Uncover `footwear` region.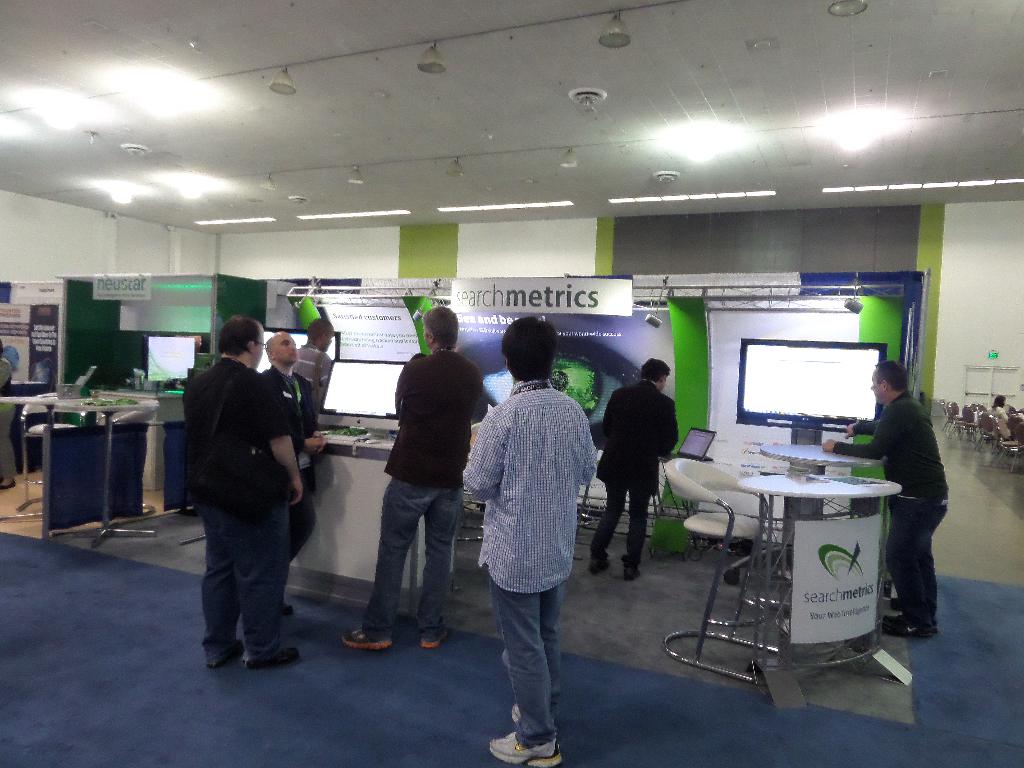
Uncovered: rect(590, 549, 611, 575).
